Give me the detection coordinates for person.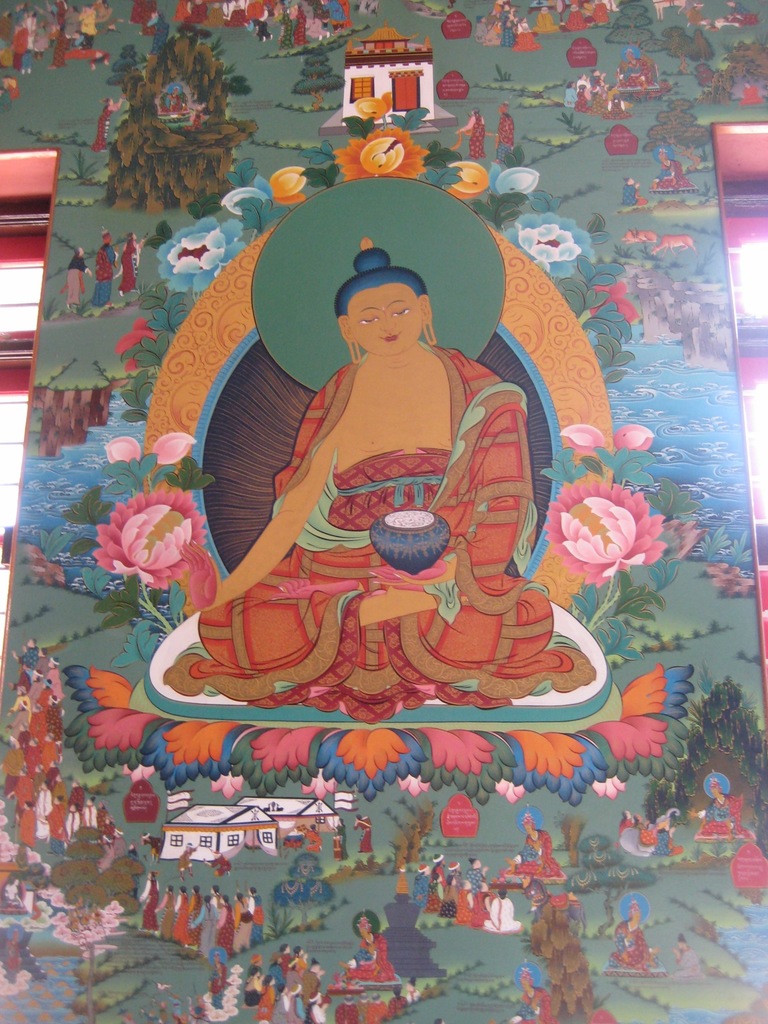
[x1=0, y1=629, x2=273, y2=975].
